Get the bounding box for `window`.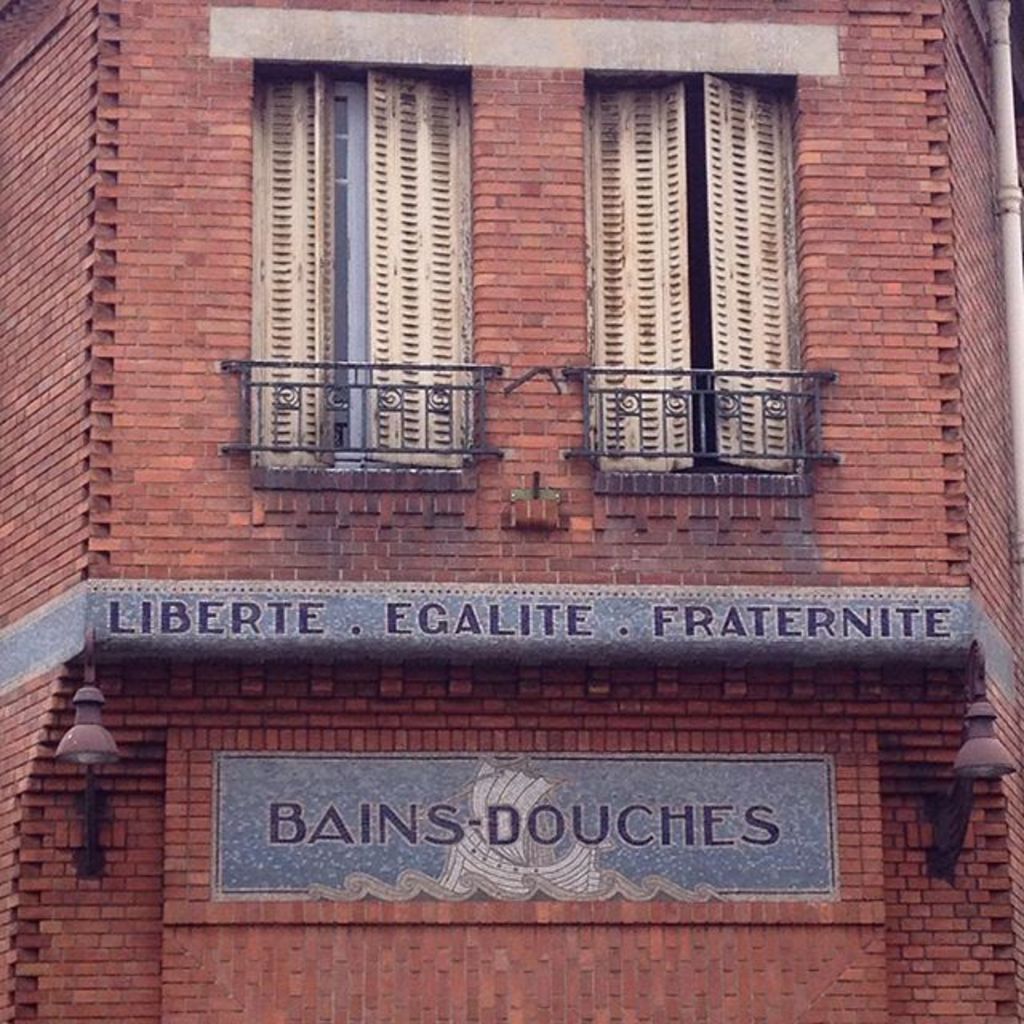
254, 74, 464, 461.
